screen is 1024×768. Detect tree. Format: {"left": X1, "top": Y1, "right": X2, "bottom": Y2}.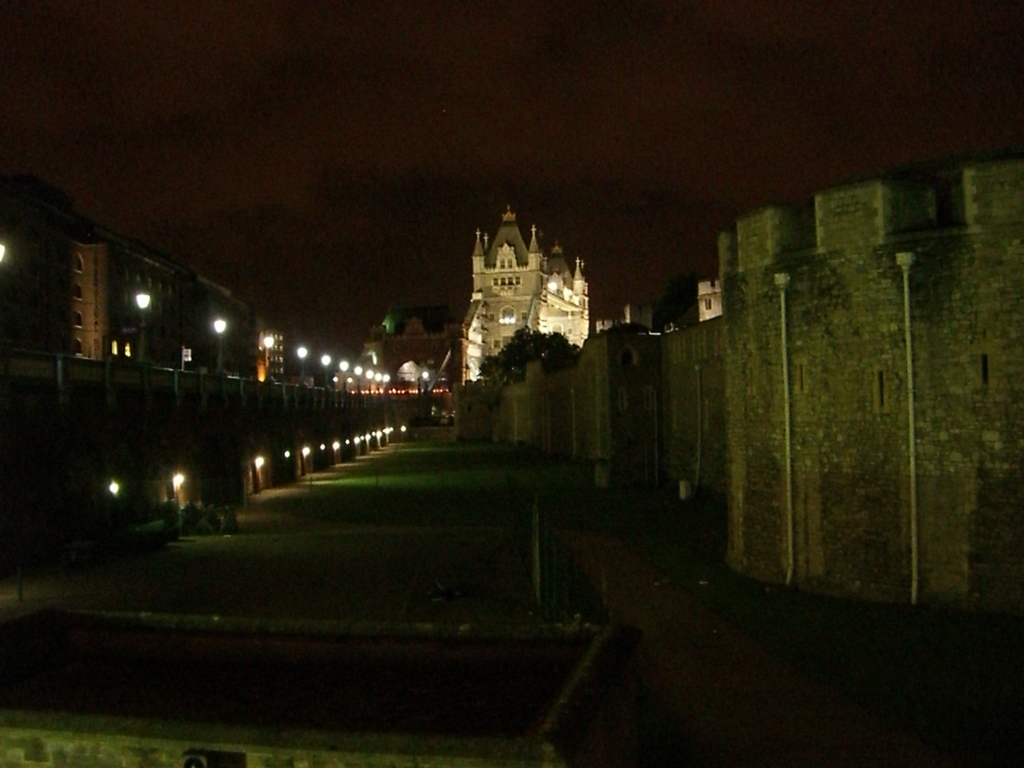
{"left": 485, "top": 323, "right": 573, "bottom": 385}.
